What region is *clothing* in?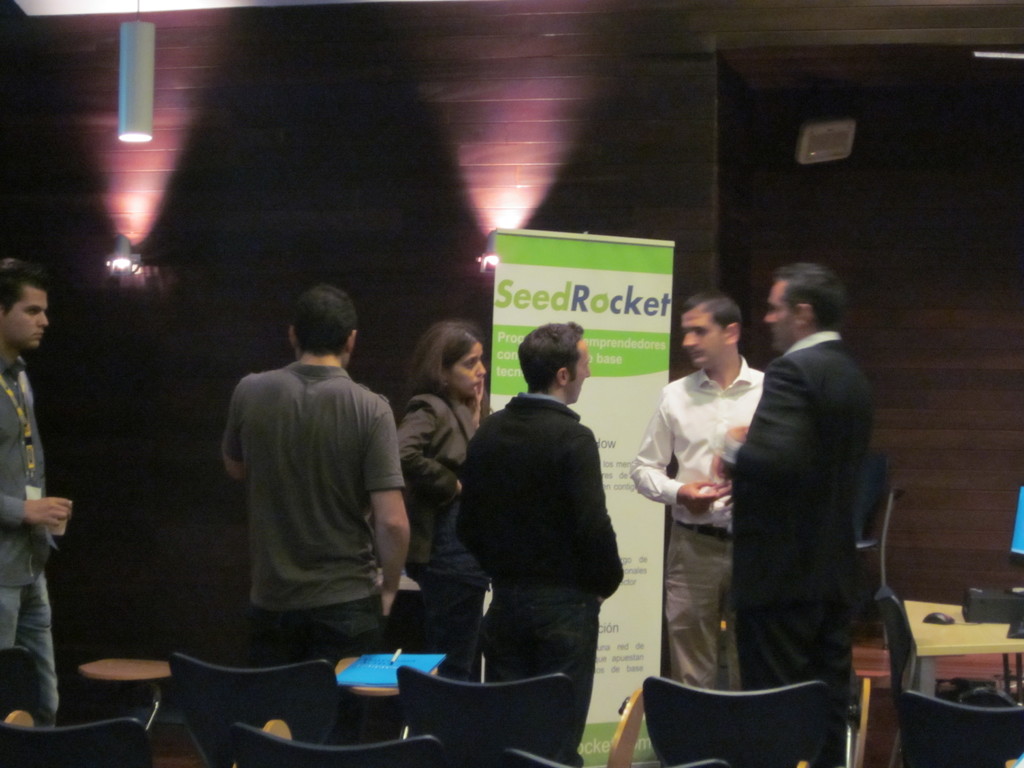
bbox=[3, 353, 60, 733].
